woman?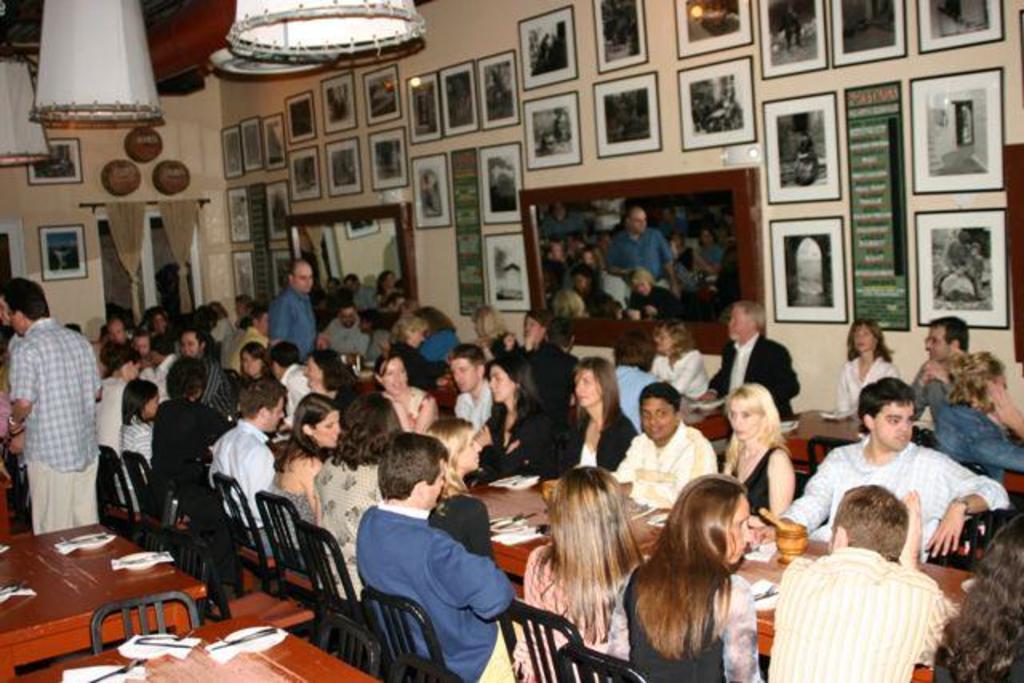
select_region(933, 350, 1022, 501)
